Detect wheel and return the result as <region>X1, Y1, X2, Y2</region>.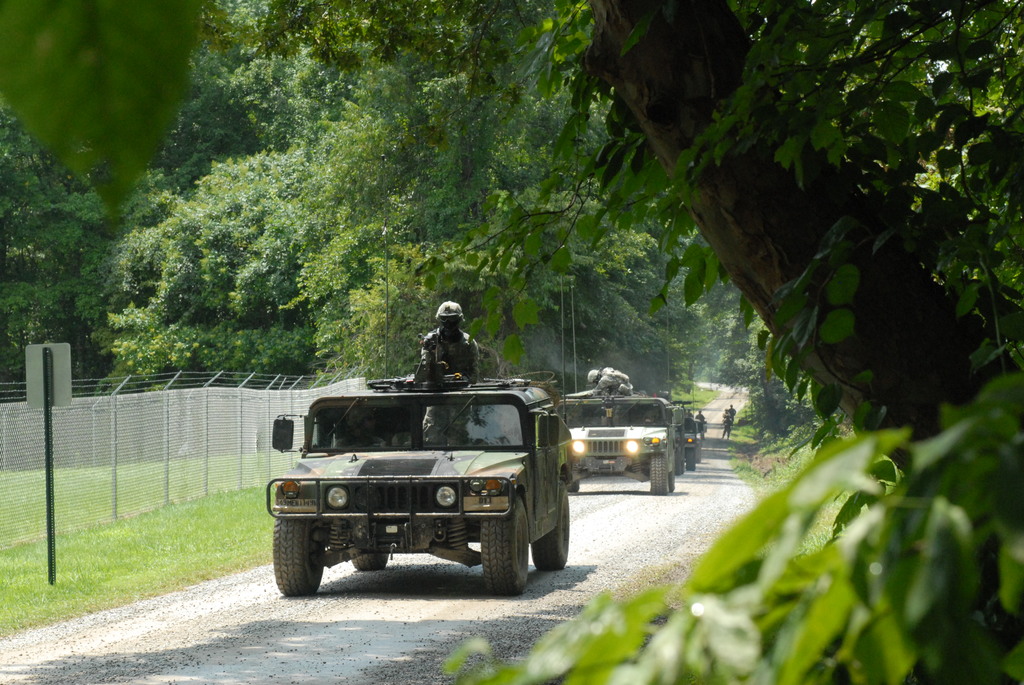
<region>531, 481, 570, 570</region>.
